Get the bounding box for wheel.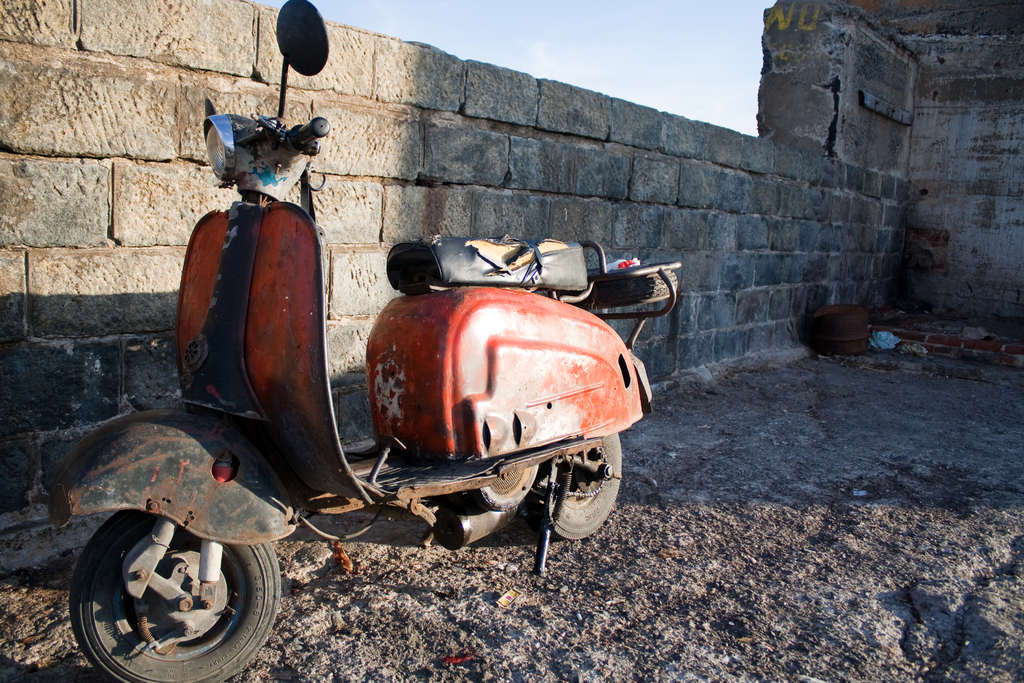
534/432/625/540.
